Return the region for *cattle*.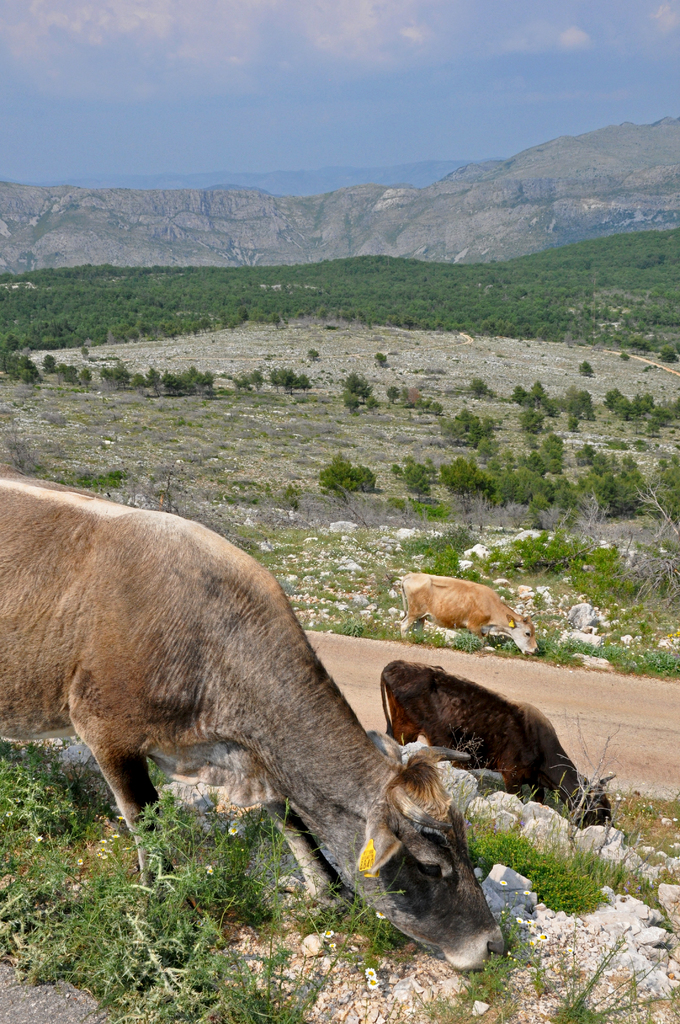
rect(0, 461, 509, 979).
